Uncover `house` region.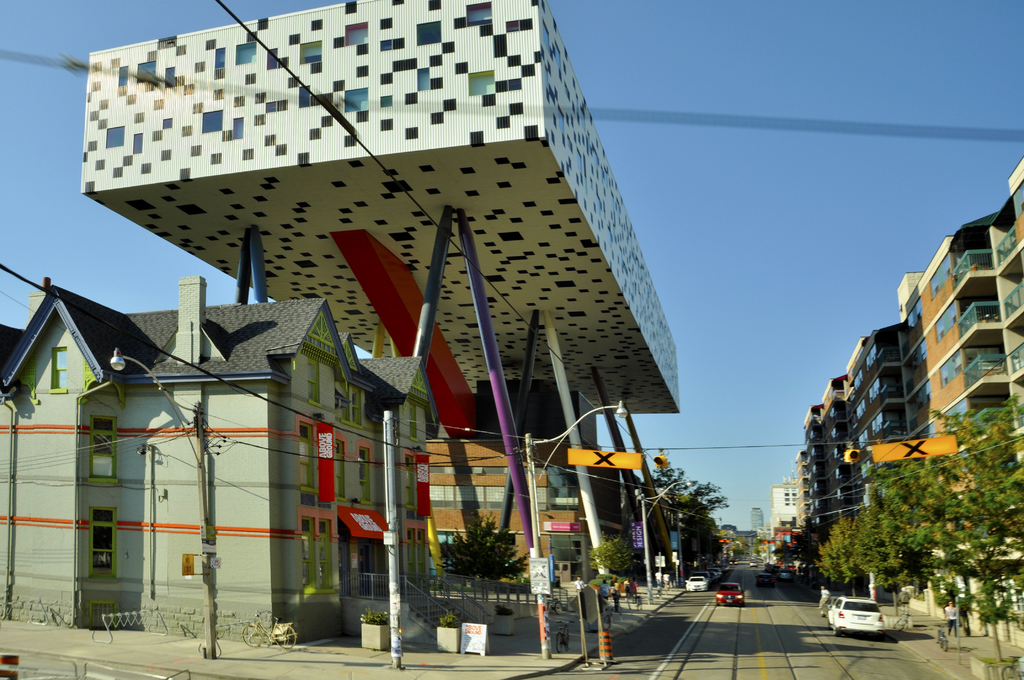
Uncovered: locate(774, 482, 797, 535).
